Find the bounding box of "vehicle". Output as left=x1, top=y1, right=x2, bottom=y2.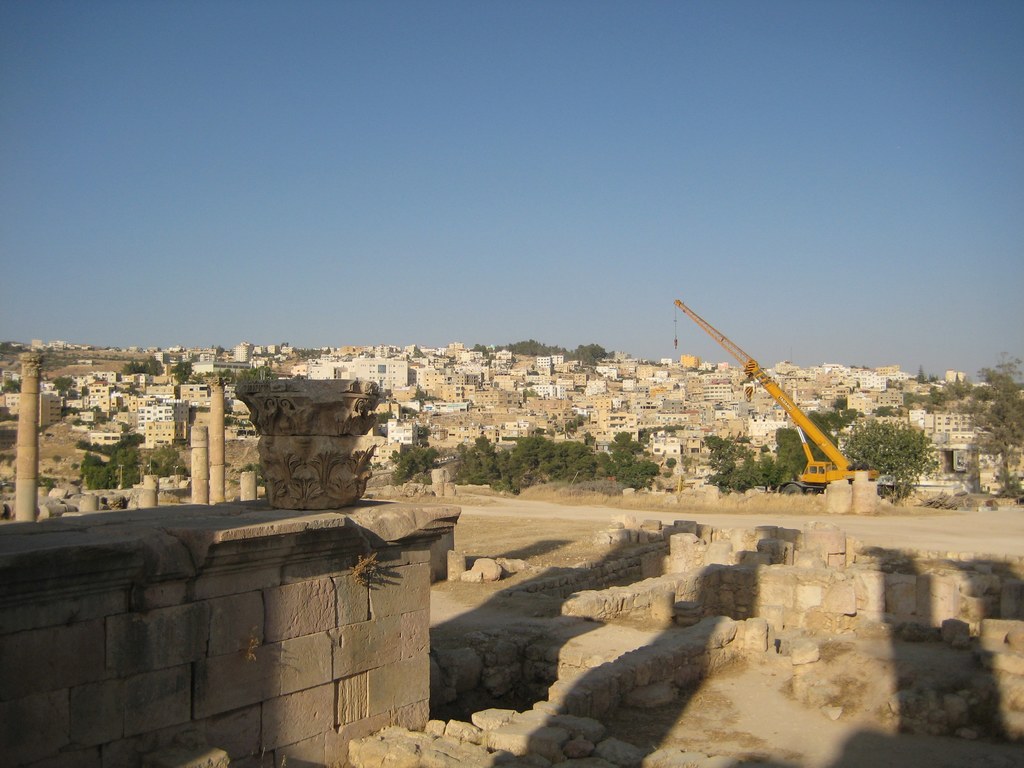
left=672, top=294, right=881, bottom=495.
